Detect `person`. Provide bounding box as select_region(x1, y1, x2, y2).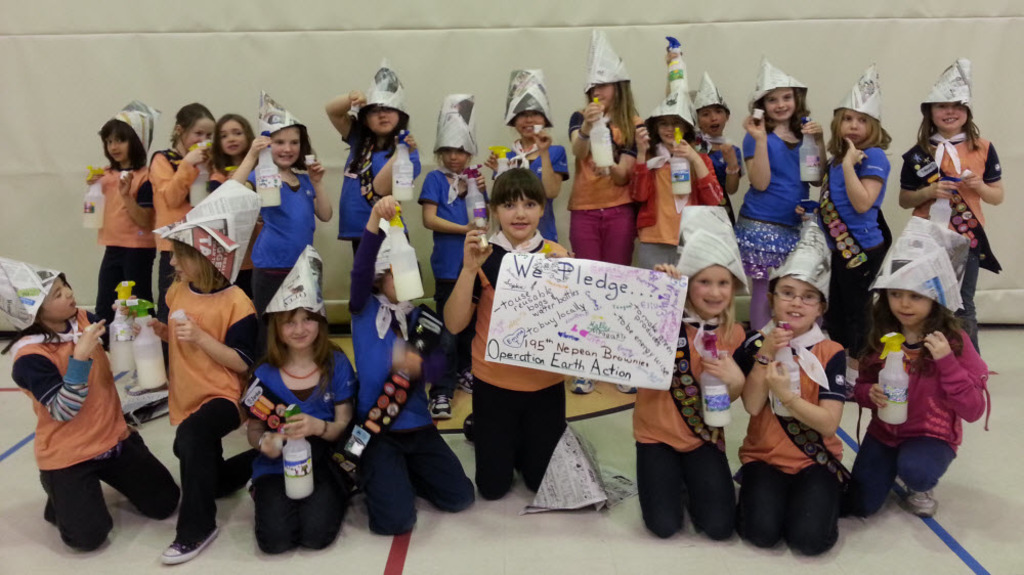
select_region(0, 23, 1006, 567).
